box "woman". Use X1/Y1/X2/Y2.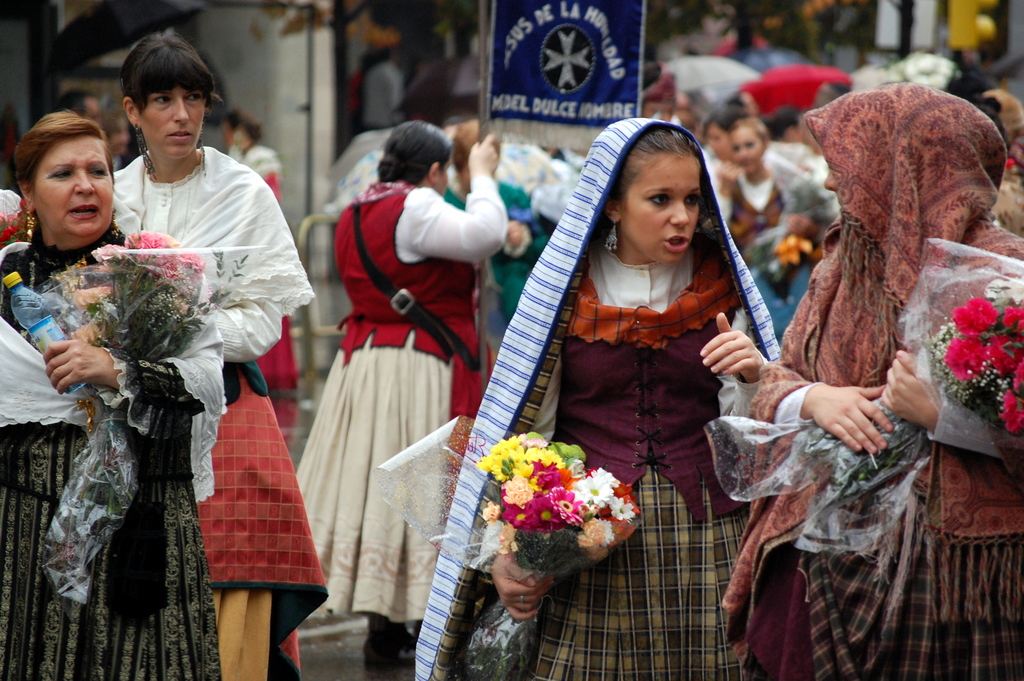
0/109/222/680.
